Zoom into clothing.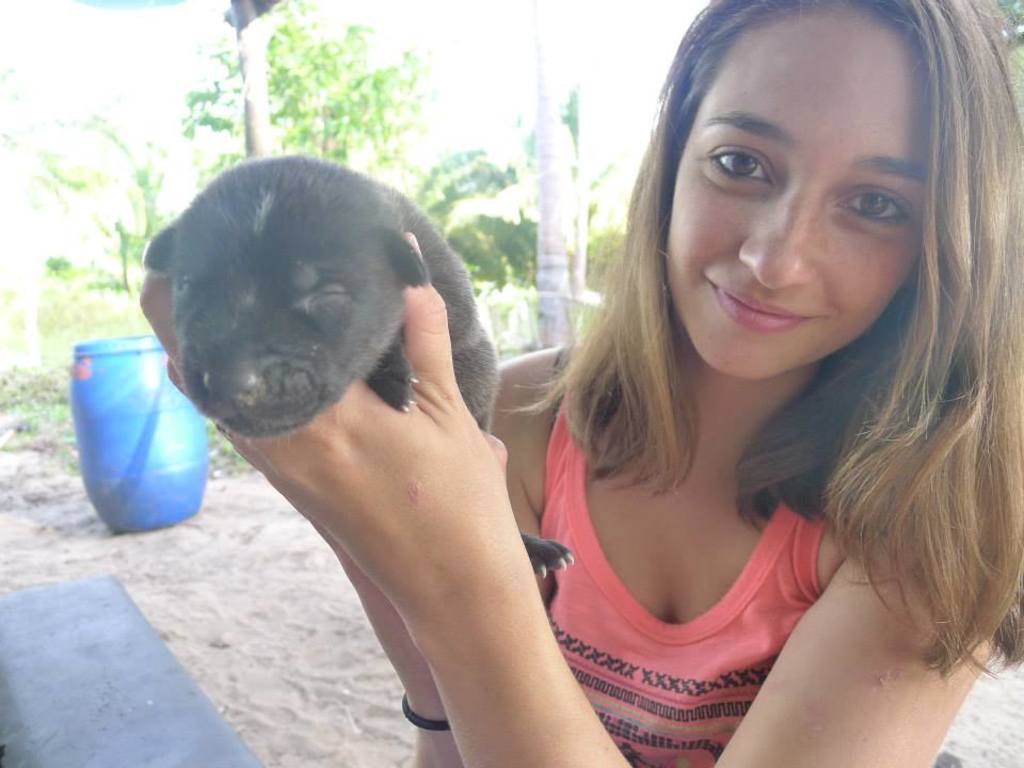
Zoom target: select_region(542, 362, 833, 767).
